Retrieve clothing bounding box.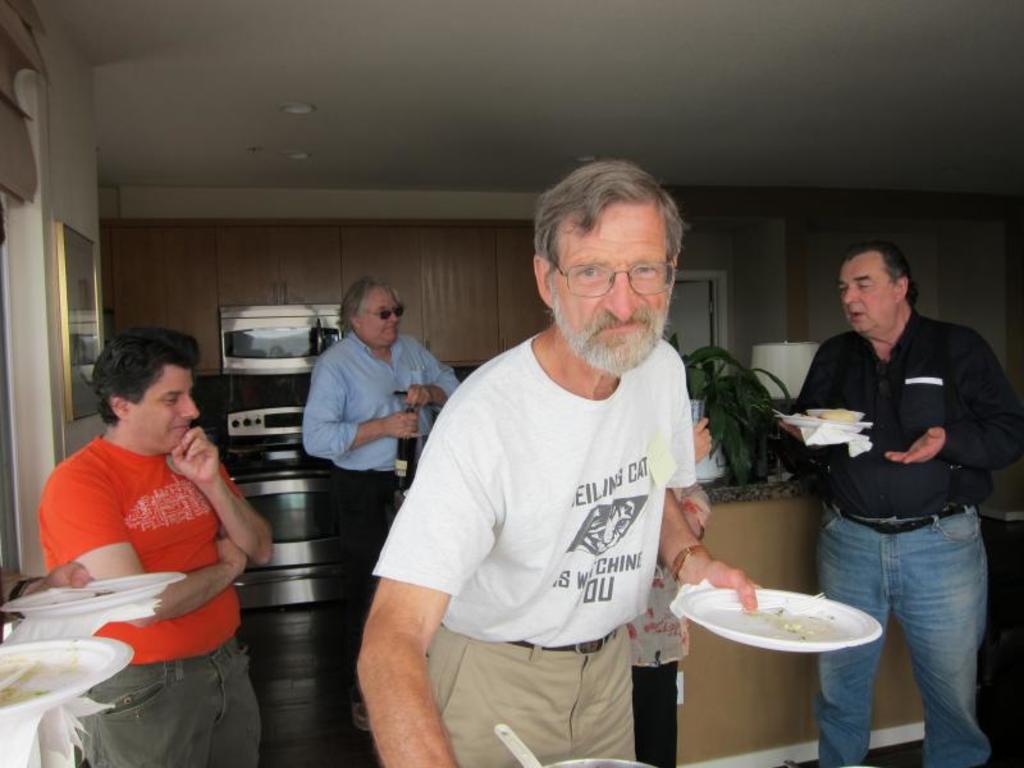
Bounding box: {"x1": 778, "y1": 306, "x2": 1023, "y2": 767}.
